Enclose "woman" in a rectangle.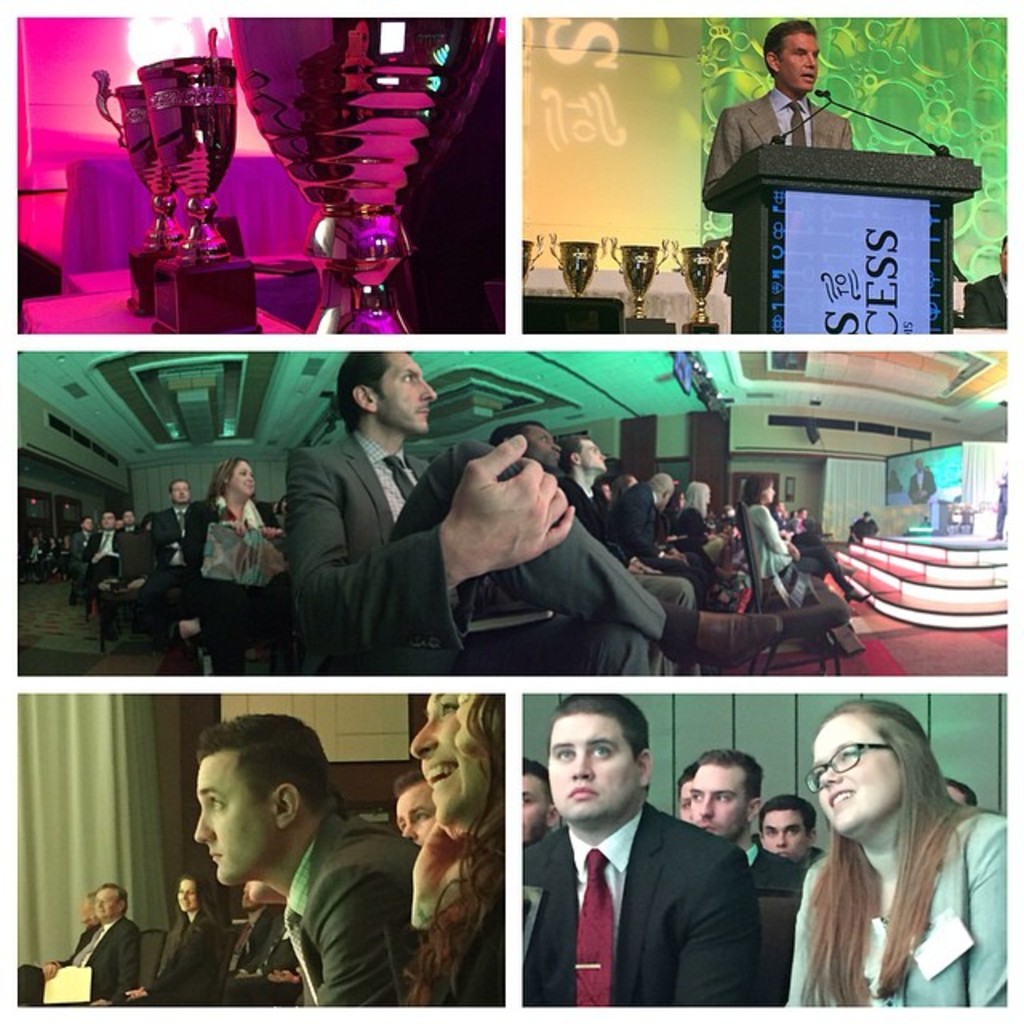
l=394, t=690, r=504, b=1013.
